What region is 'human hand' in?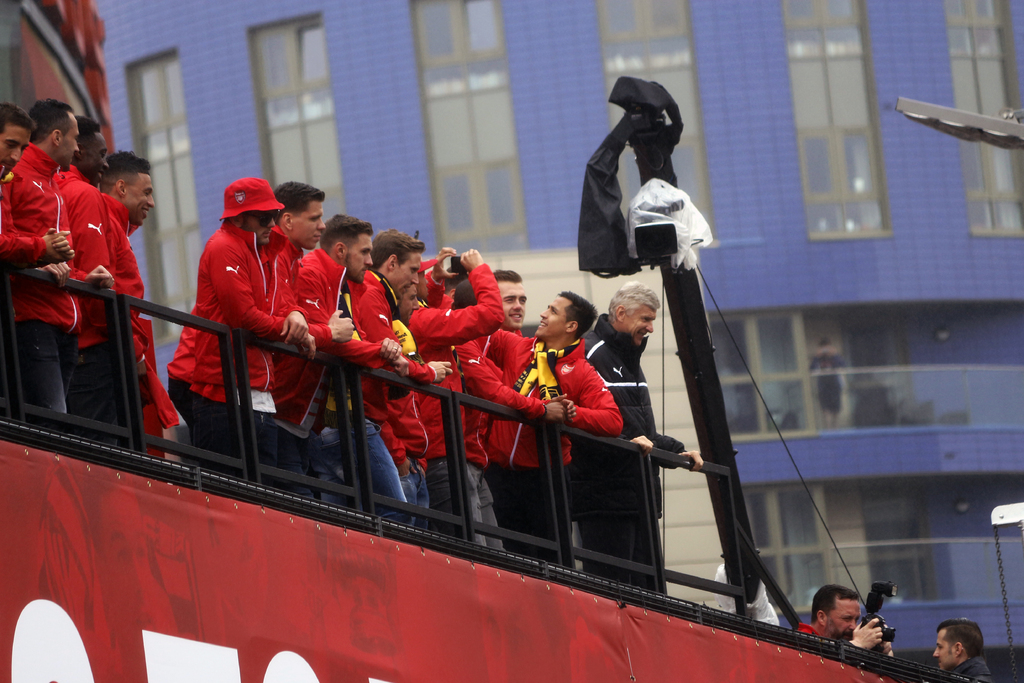
select_region(392, 356, 413, 379).
